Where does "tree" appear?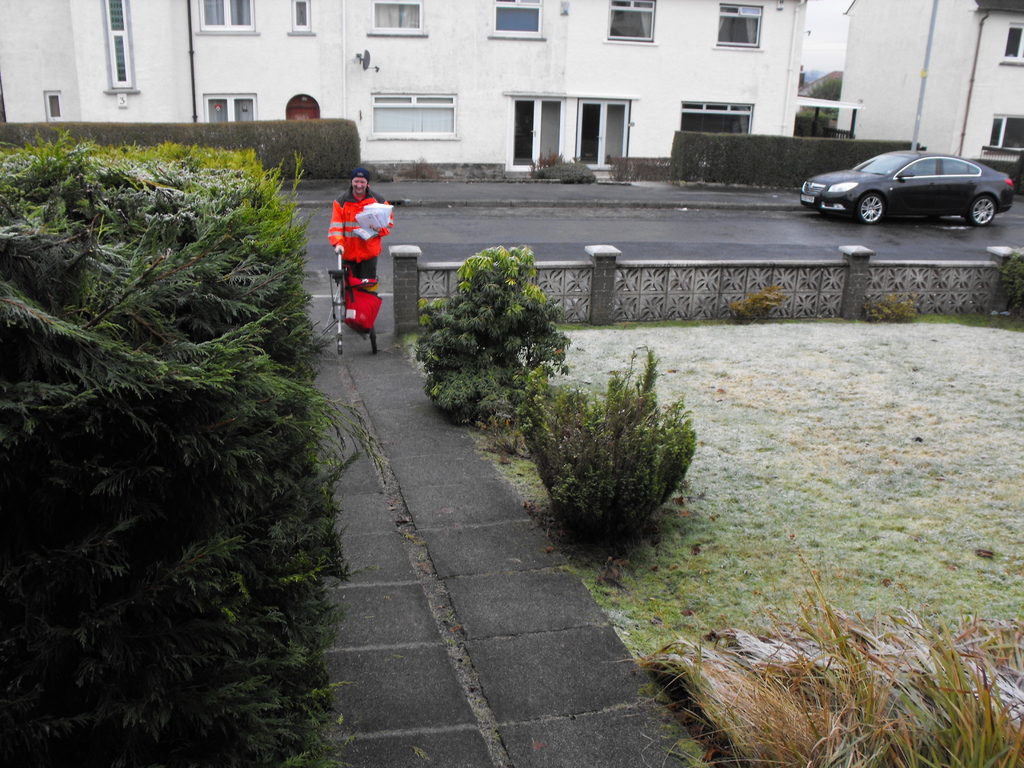
Appears at pyautogui.locateOnScreen(410, 244, 575, 428).
